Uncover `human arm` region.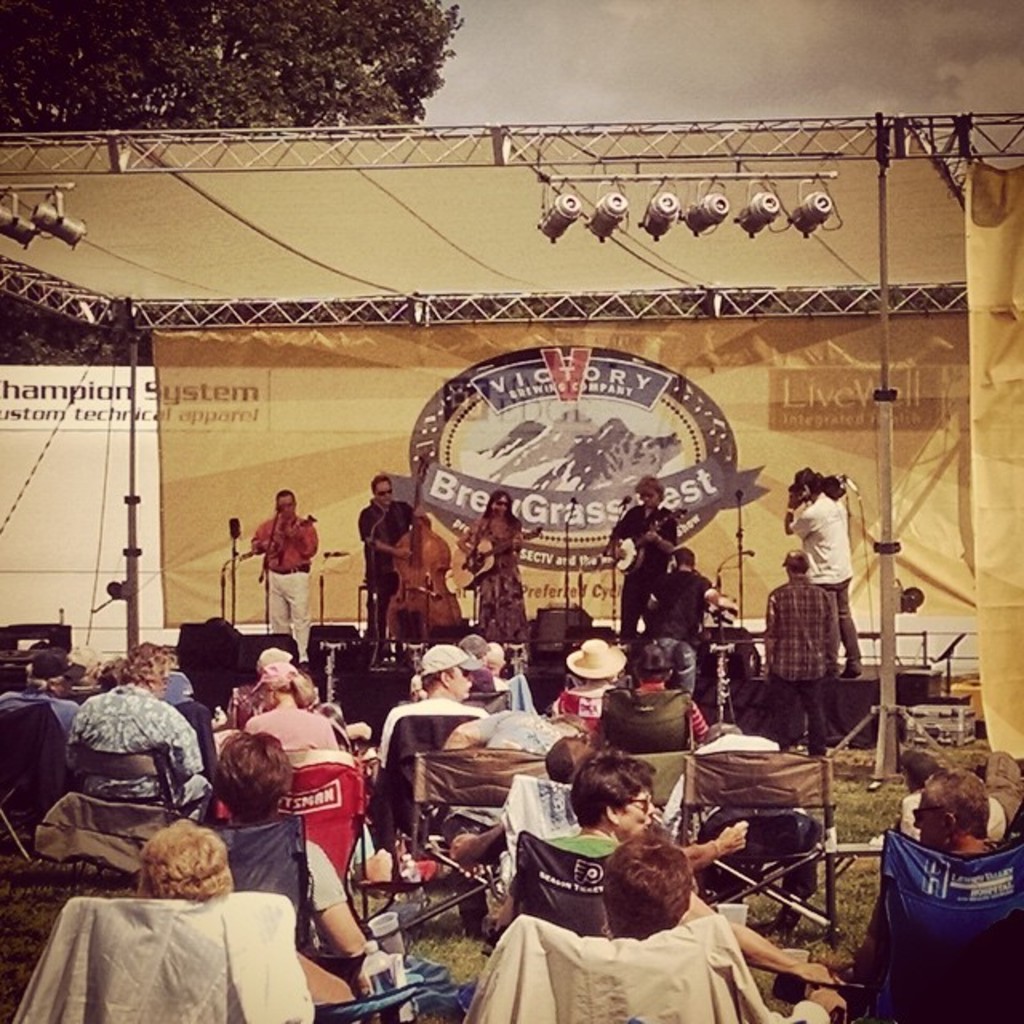
Uncovered: (x1=477, y1=704, x2=490, y2=731).
